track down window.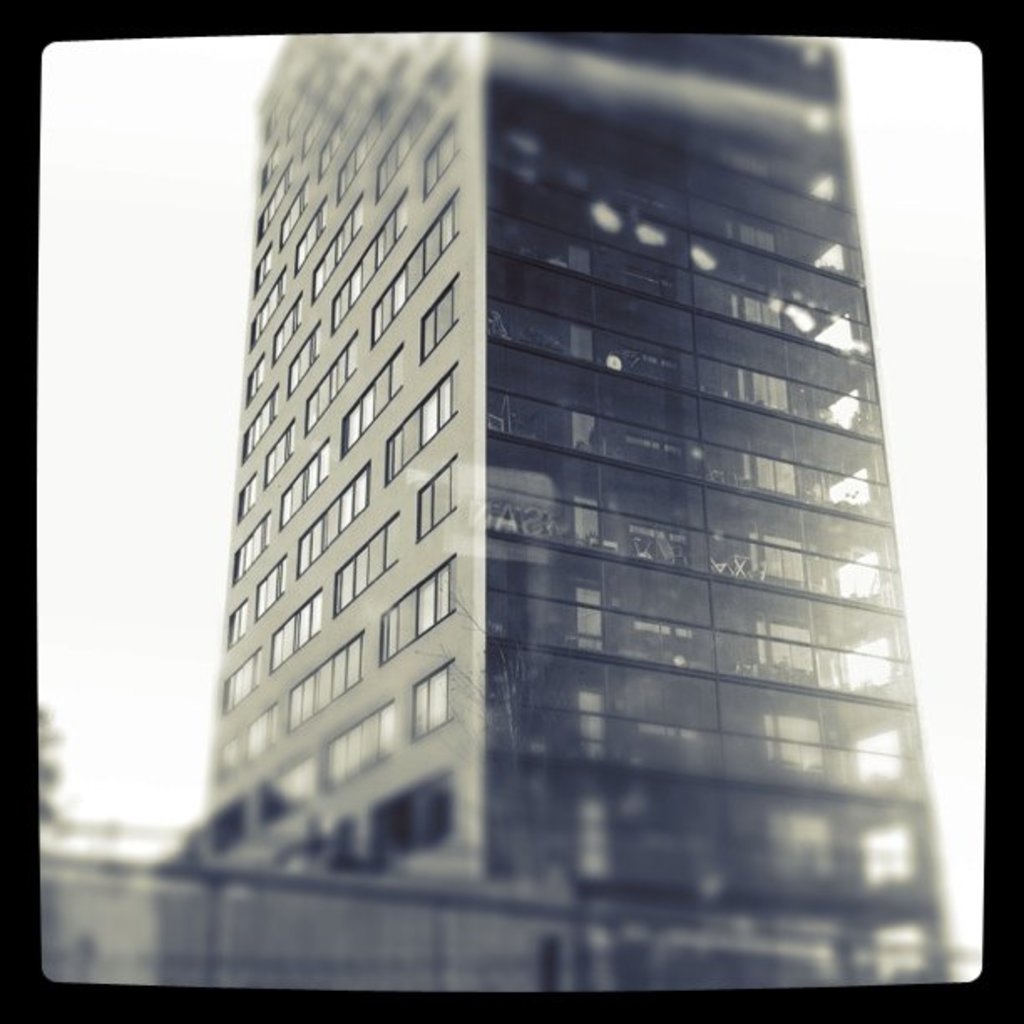
Tracked to BBox(380, 540, 470, 663).
